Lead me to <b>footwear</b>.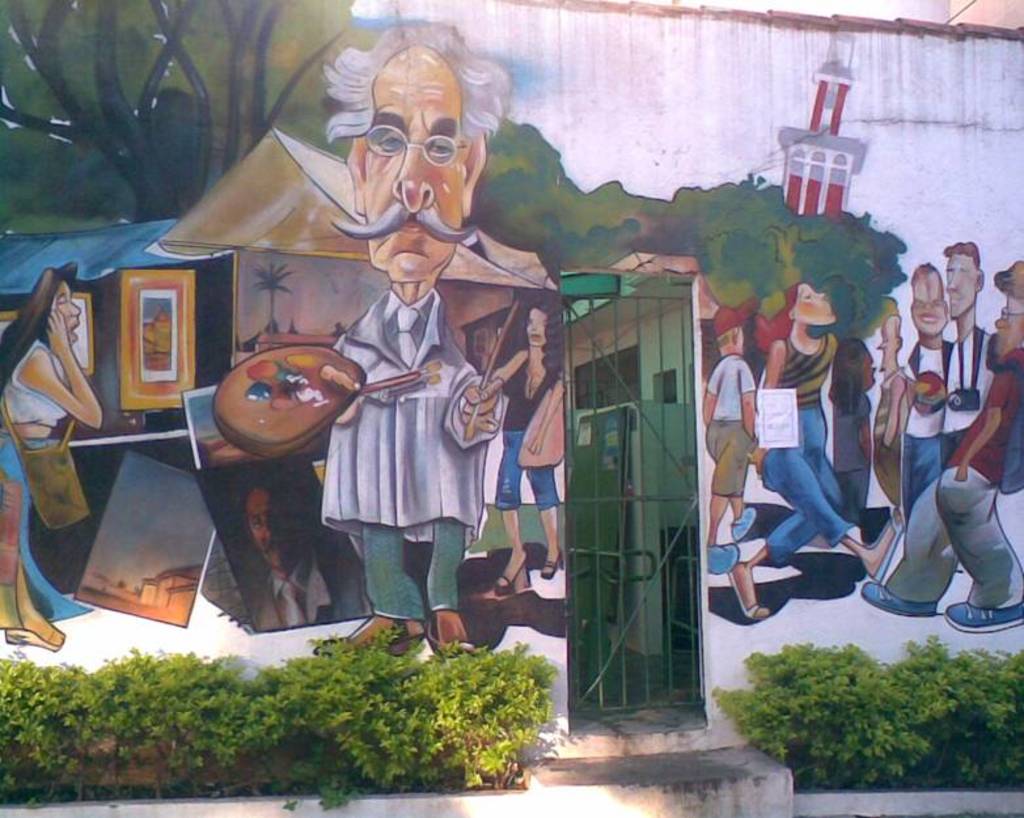
Lead to BBox(864, 508, 905, 582).
